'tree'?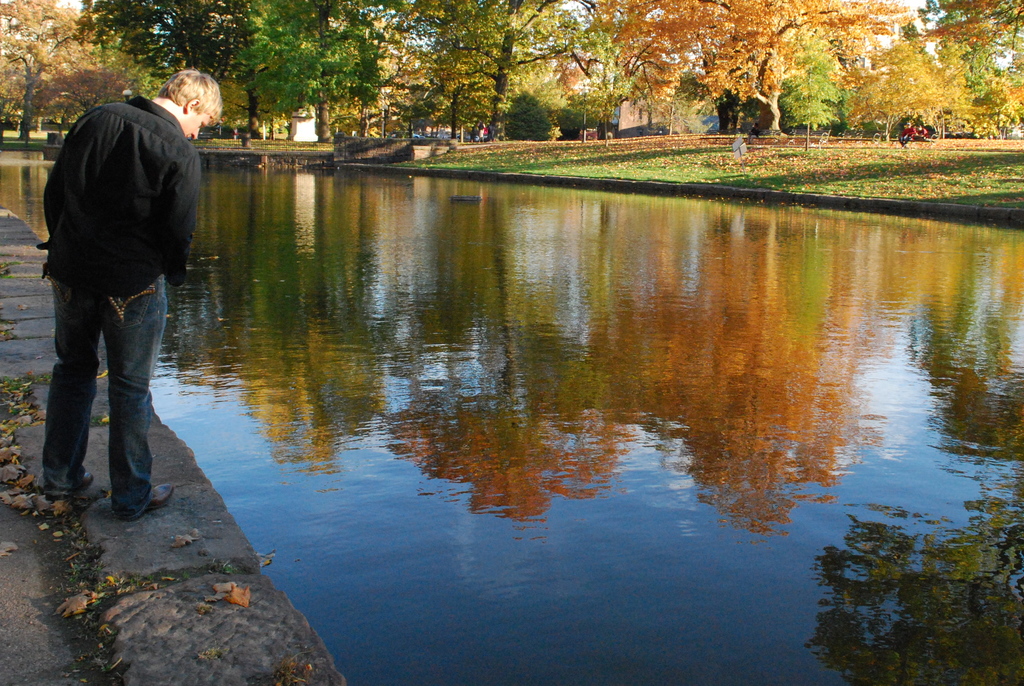
504/42/619/142
